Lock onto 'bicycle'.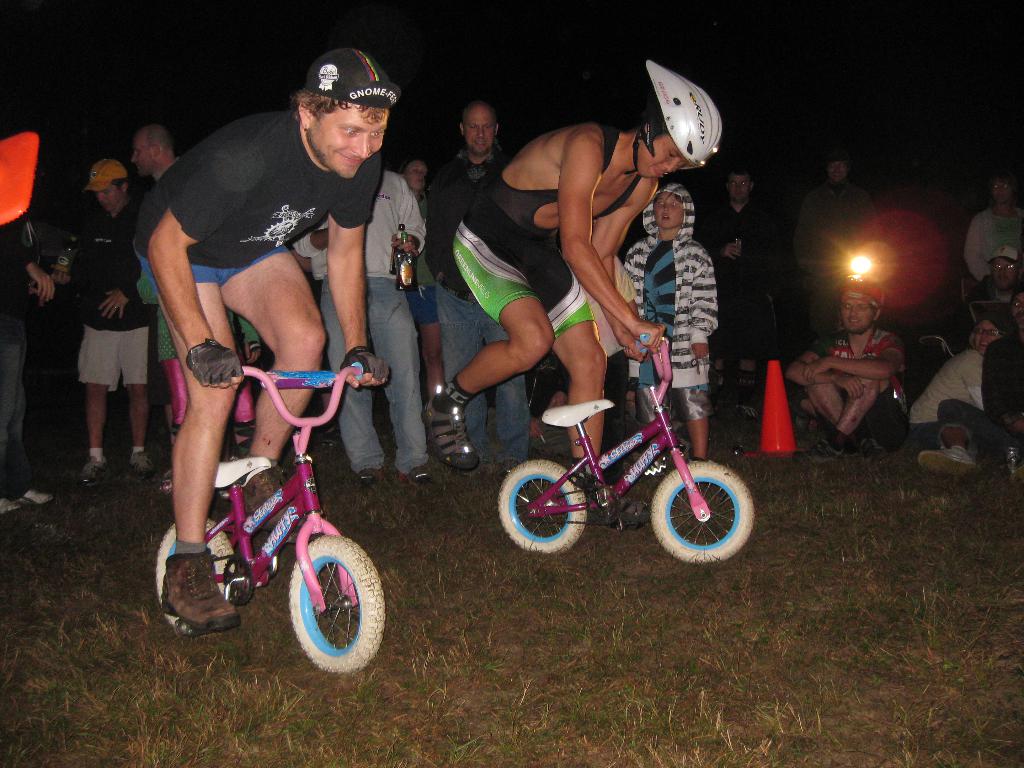
Locked: BBox(483, 346, 756, 581).
